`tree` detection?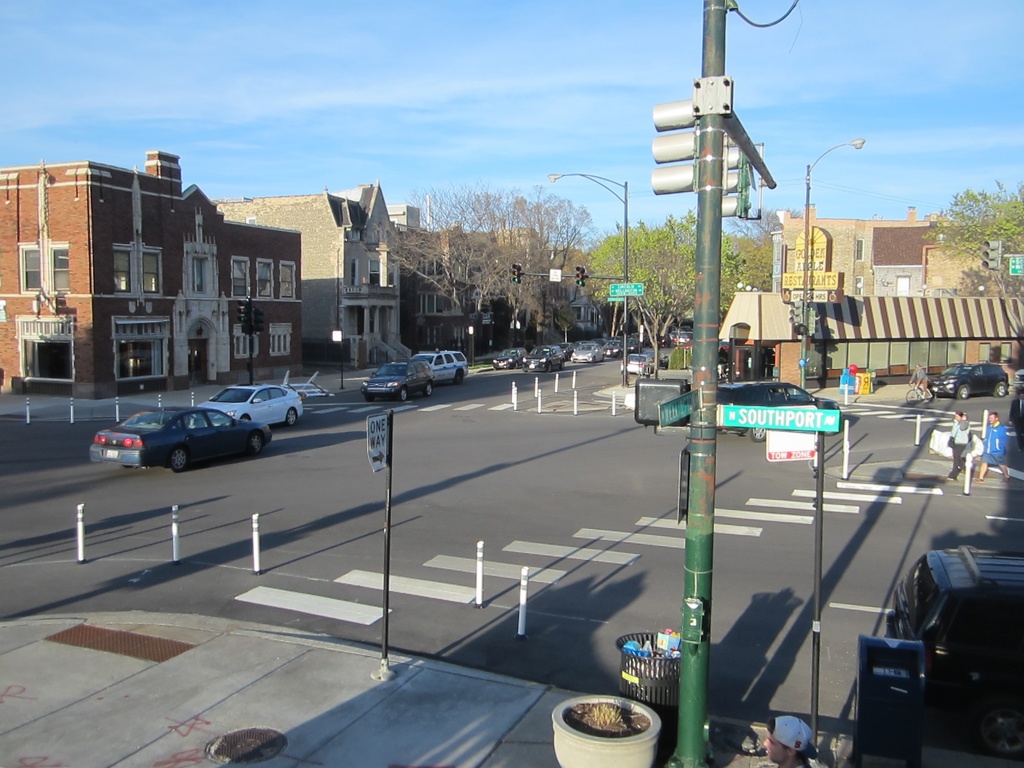
[left=715, top=205, right=820, bottom=294]
